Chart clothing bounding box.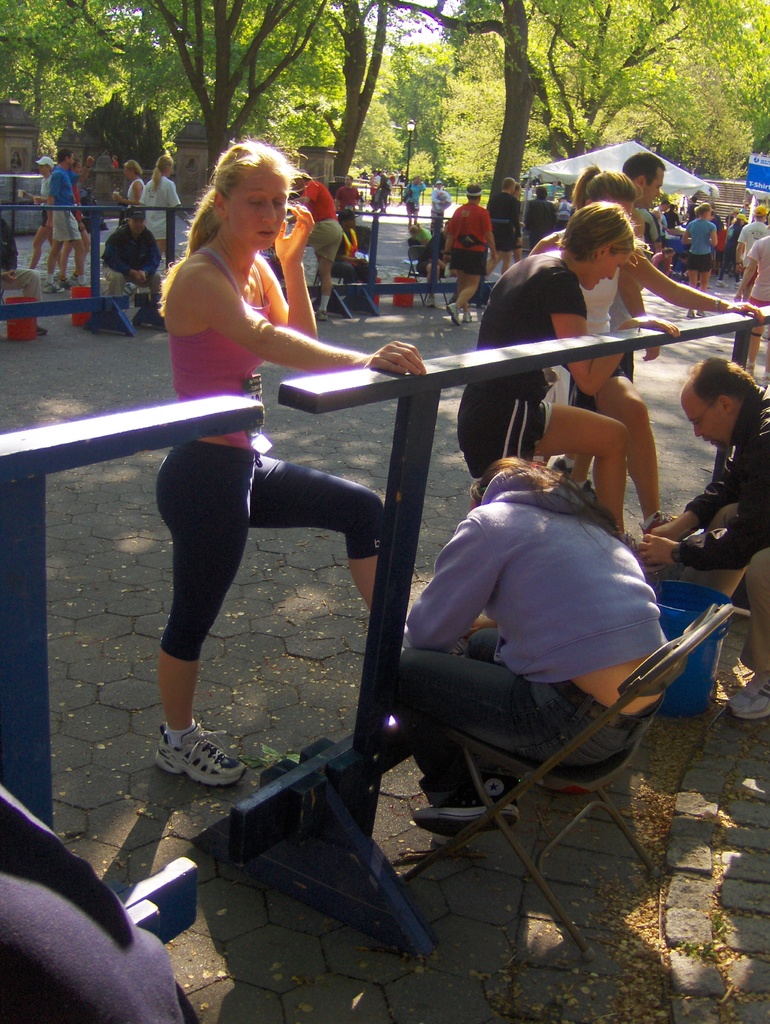
Charted: Rect(416, 232, 451, 272).
